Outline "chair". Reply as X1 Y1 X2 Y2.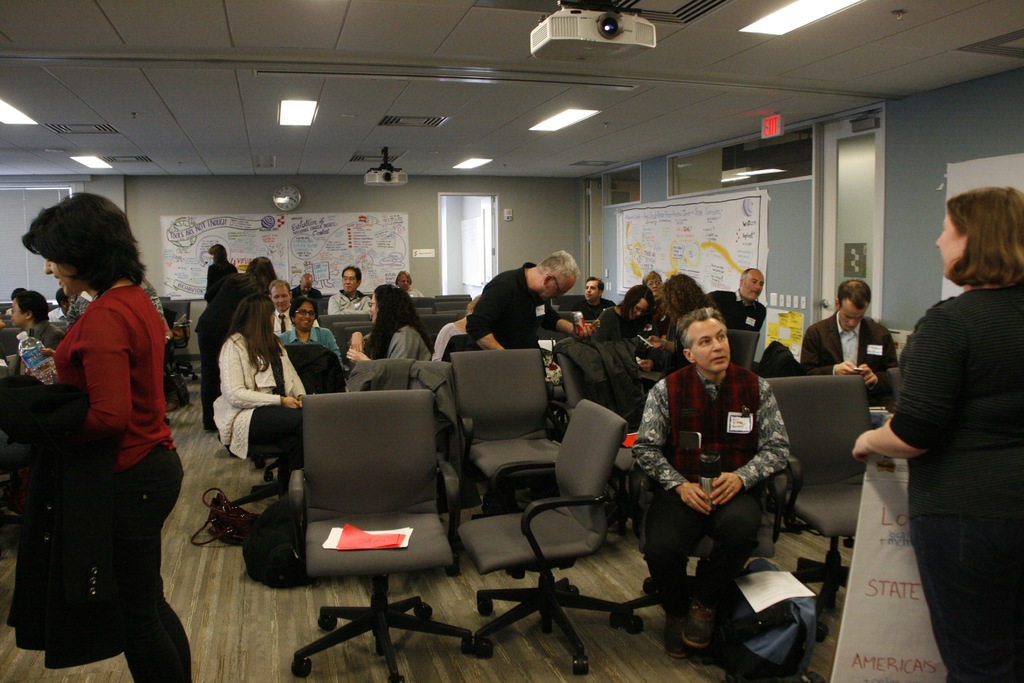
551 295 586 307.
